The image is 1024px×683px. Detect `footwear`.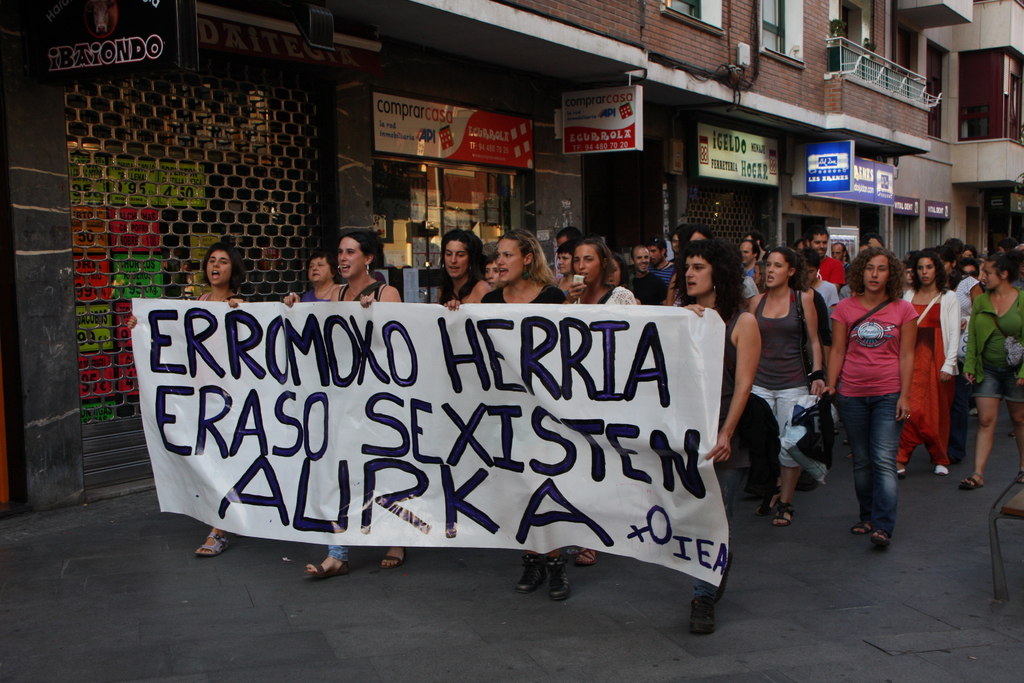
Detection: [197, 531, 230, 557].
